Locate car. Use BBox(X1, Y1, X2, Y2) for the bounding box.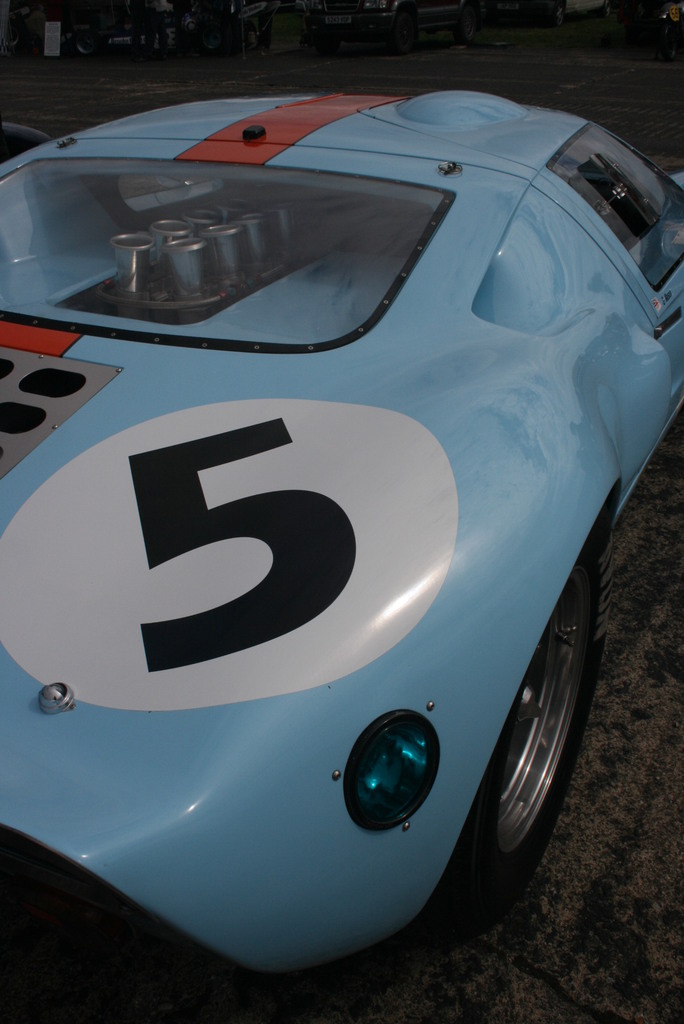
BBox(305, 0, 497, 41).
